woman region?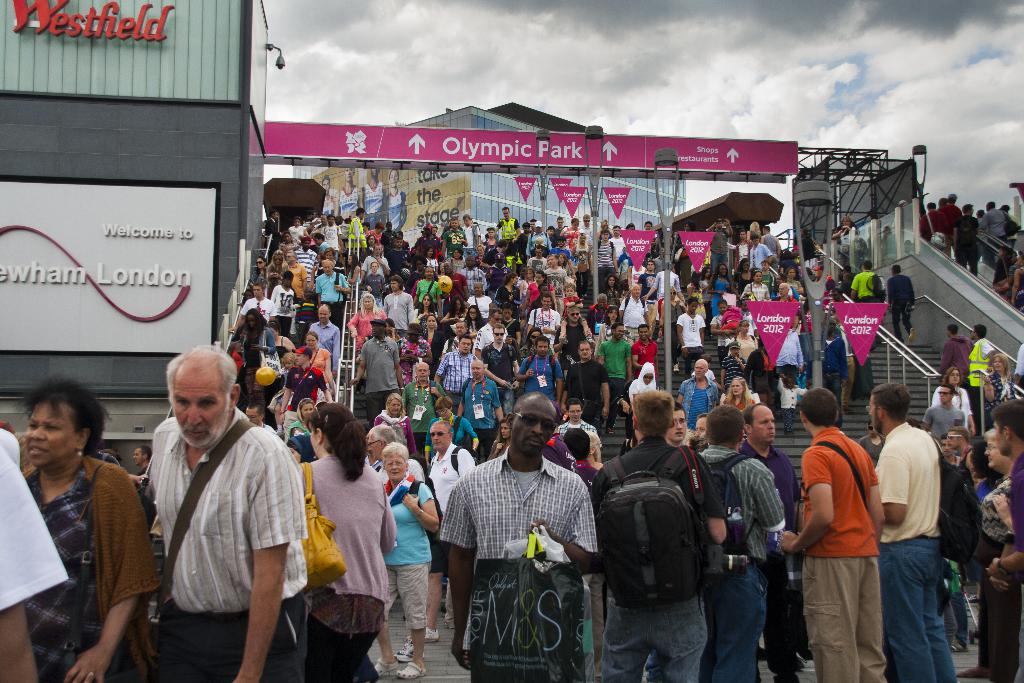
(931,367,979,437)
